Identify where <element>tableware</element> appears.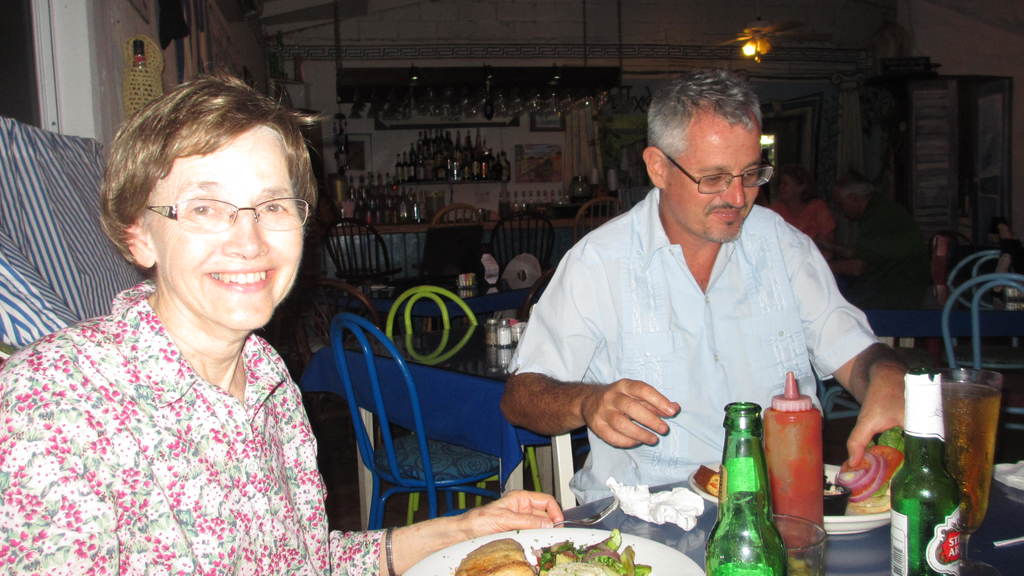
Appears at rect(553, 499, 614, 527).
